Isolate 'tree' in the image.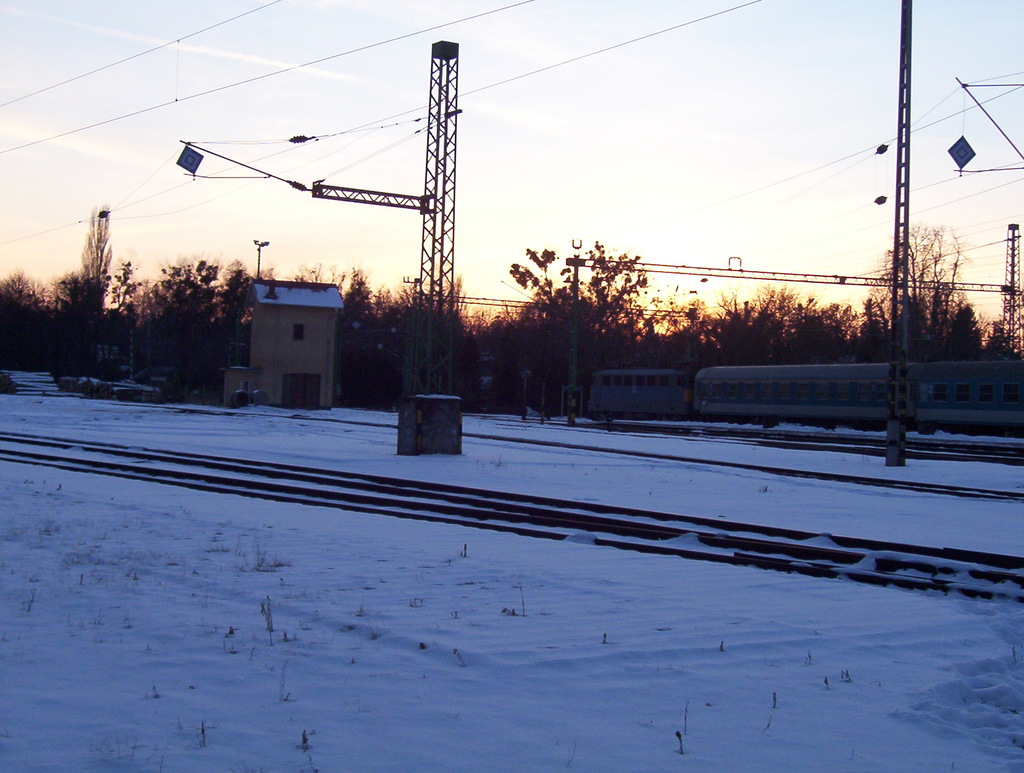
Isolated region: [339,266,417,384].
